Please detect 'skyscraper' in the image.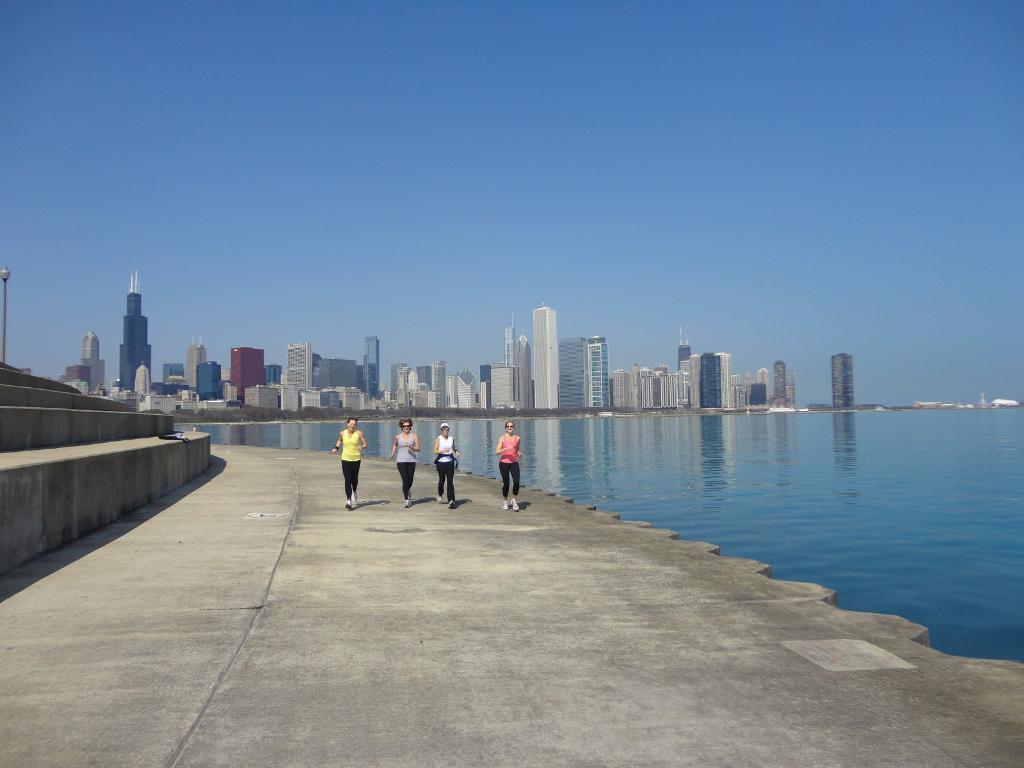
558:336:584:406.
